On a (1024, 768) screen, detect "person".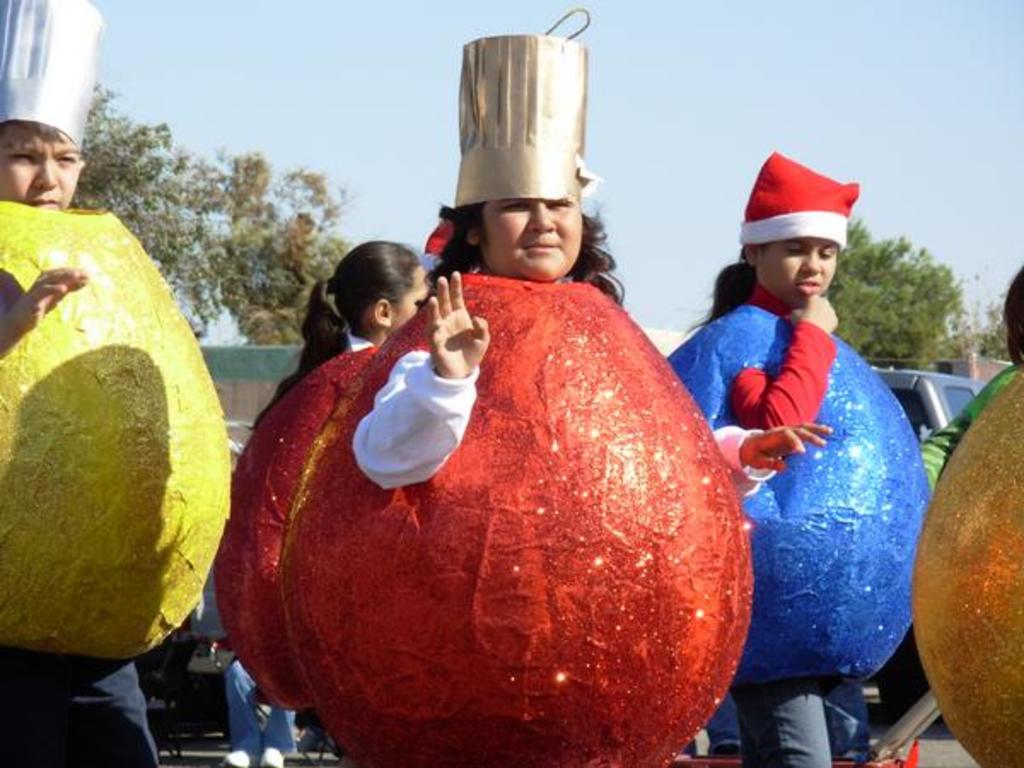
region(0, 0, 164, 766).
